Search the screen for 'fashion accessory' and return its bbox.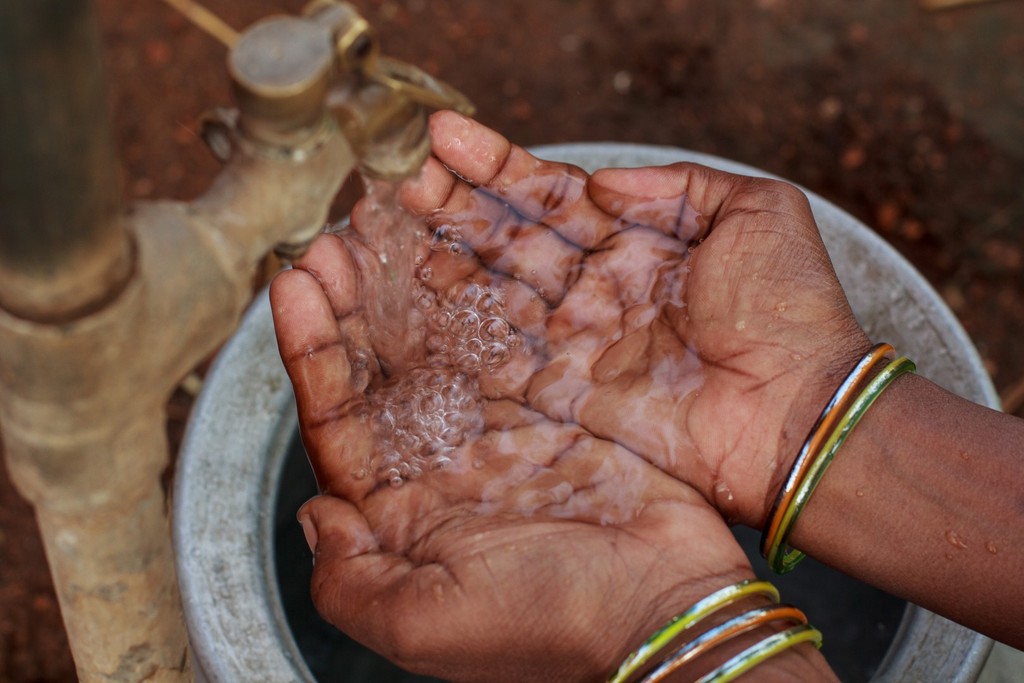
Found: (left=760, top=342, right=900, bottom=559).
